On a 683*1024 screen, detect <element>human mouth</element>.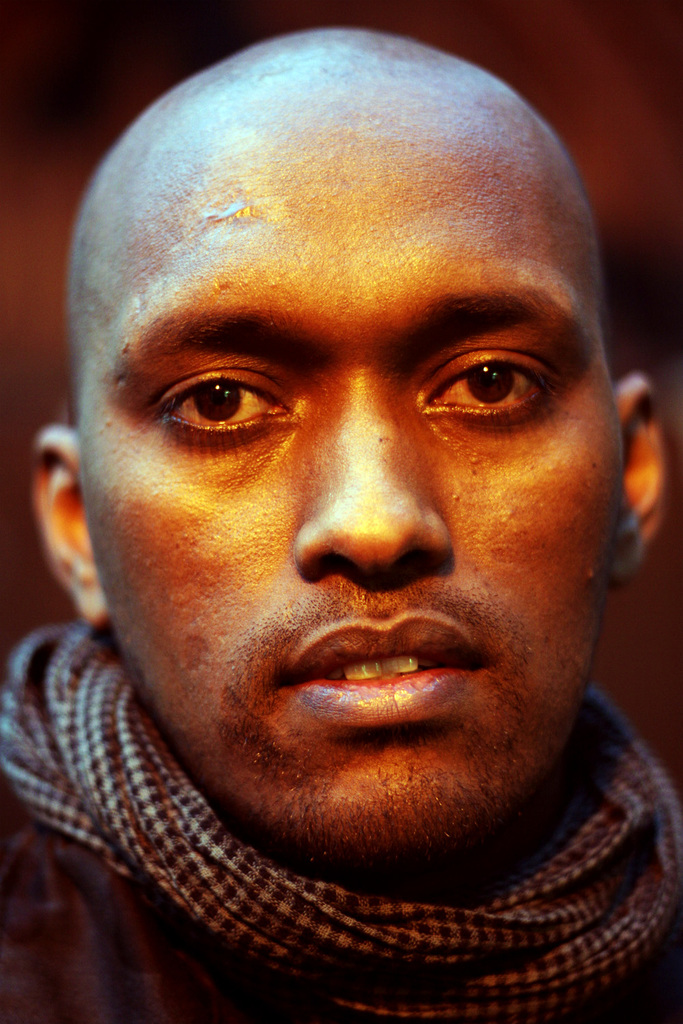
select_region(268, 605, 499, 727).
